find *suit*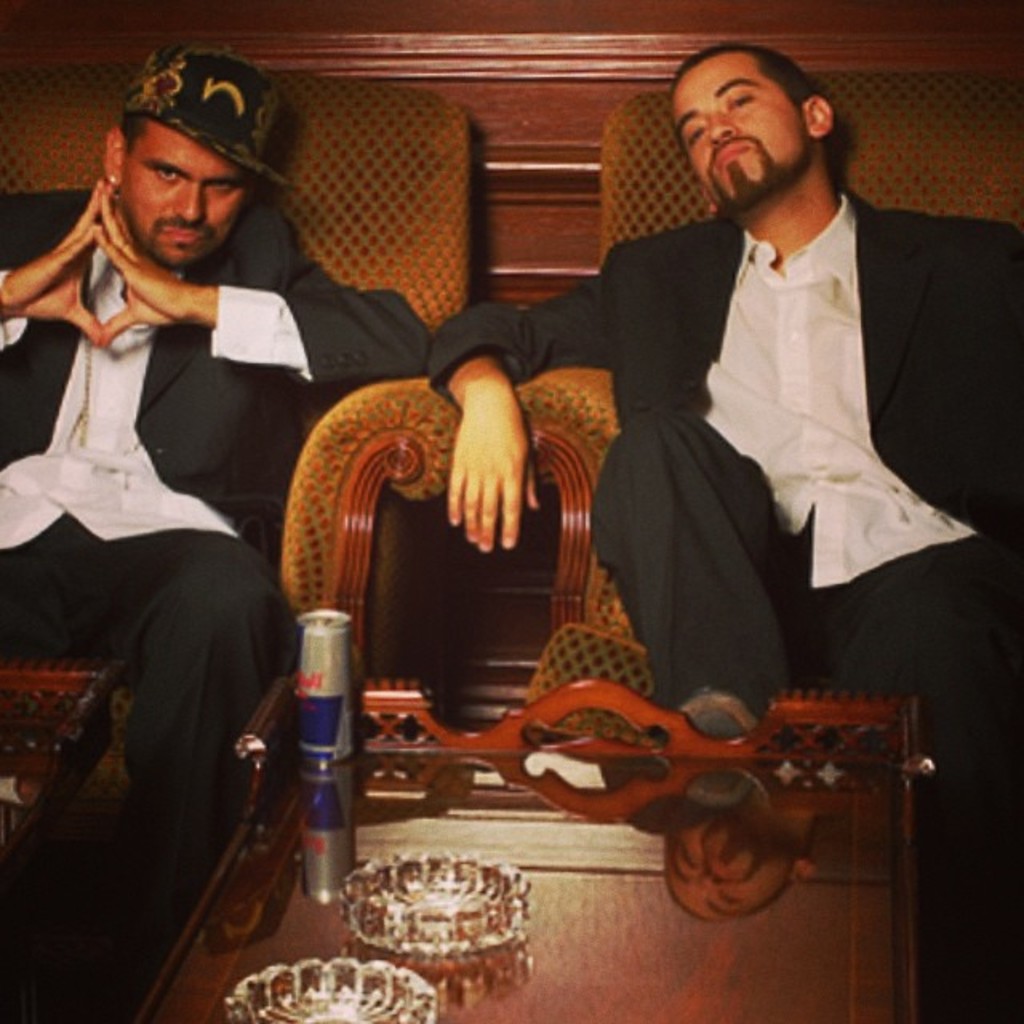
locate(19, 125, 362, 925)
